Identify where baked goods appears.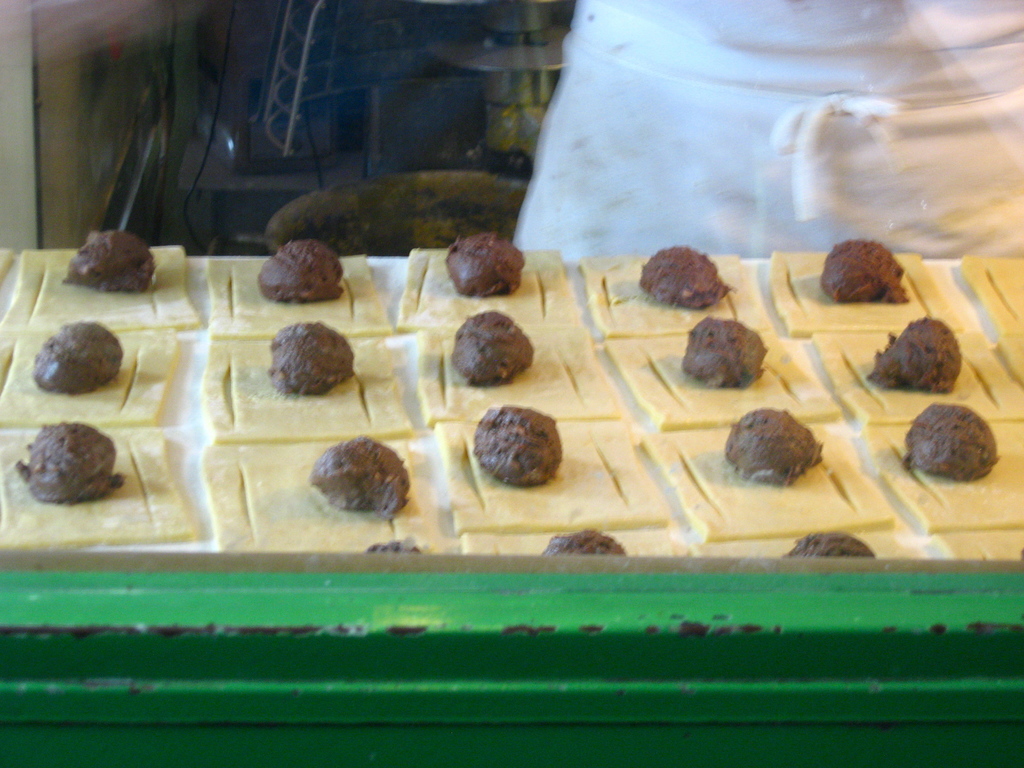
Appears at 392,233,586,332.
